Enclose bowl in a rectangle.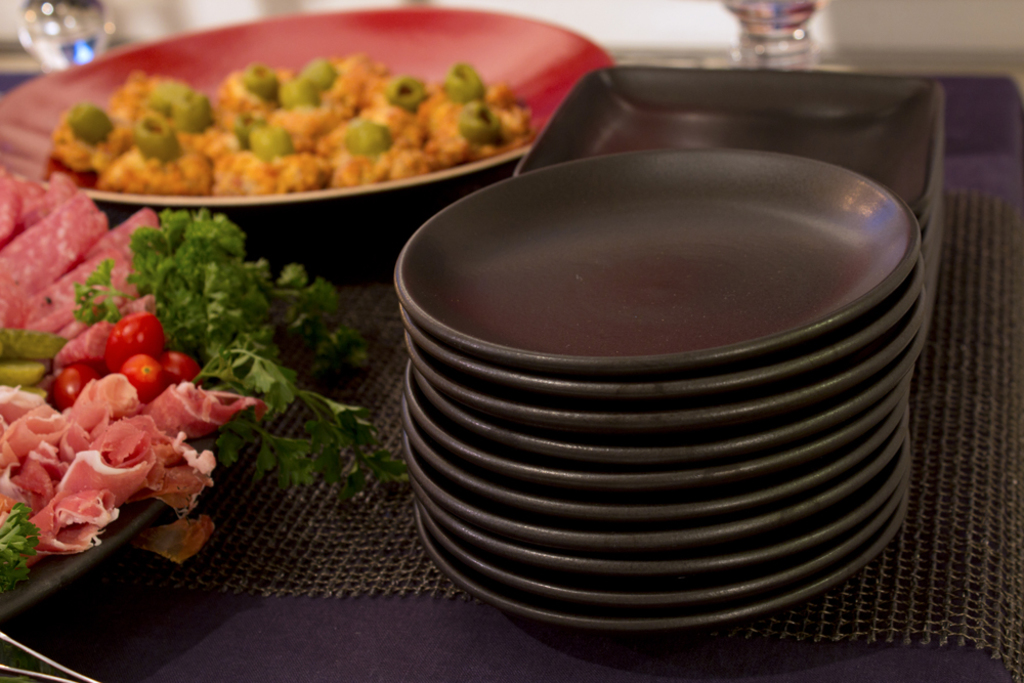
l=0, t=32, r=620, b=247.
